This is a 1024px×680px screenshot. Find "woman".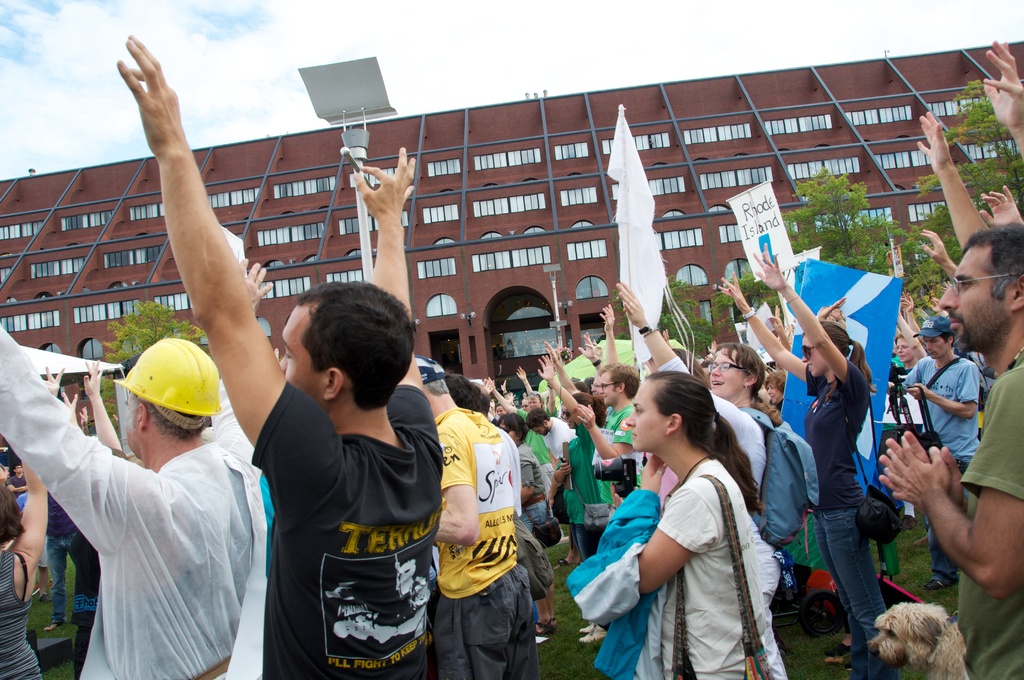
Bounding box: (760,368,785,414).
